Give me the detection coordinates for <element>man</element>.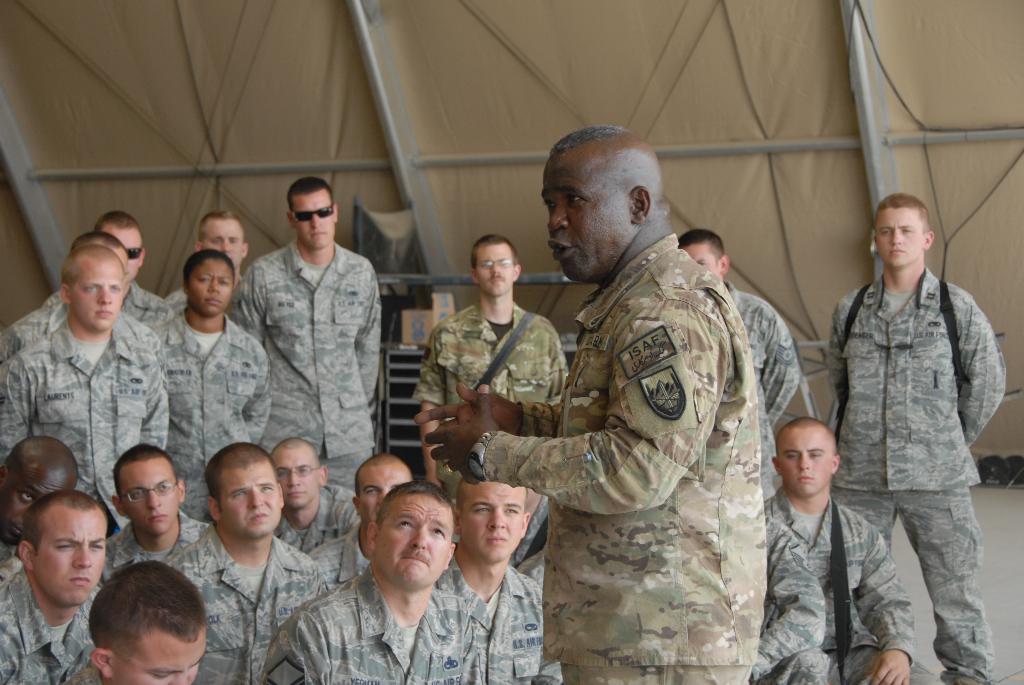
box(88, 209, 153, 273).
